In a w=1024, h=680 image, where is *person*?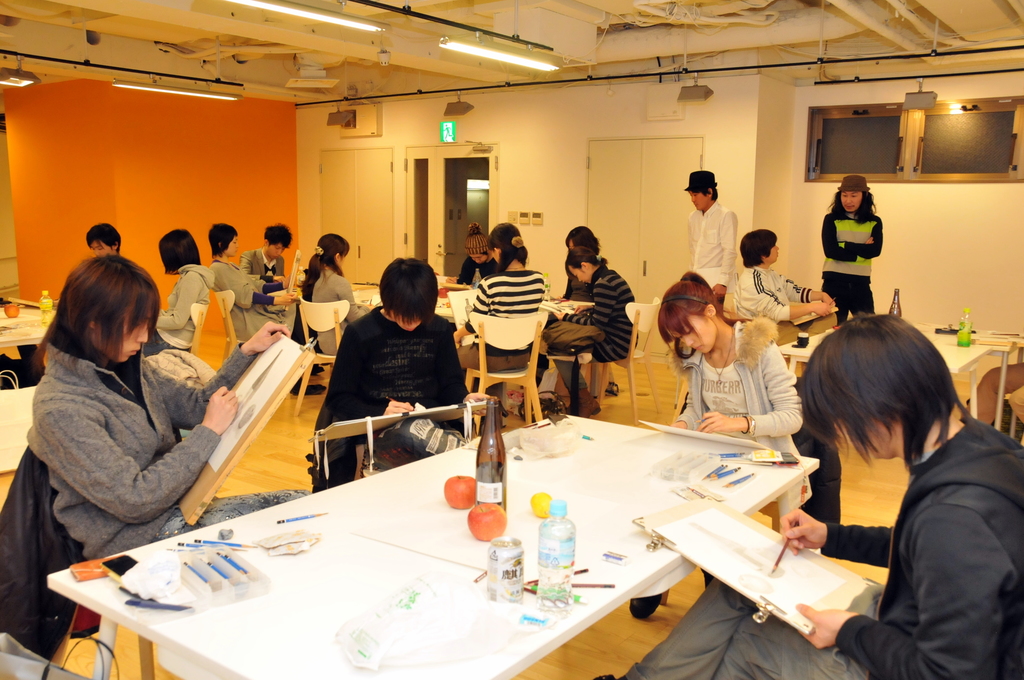
l=314, t=253, r=471, b=504.
